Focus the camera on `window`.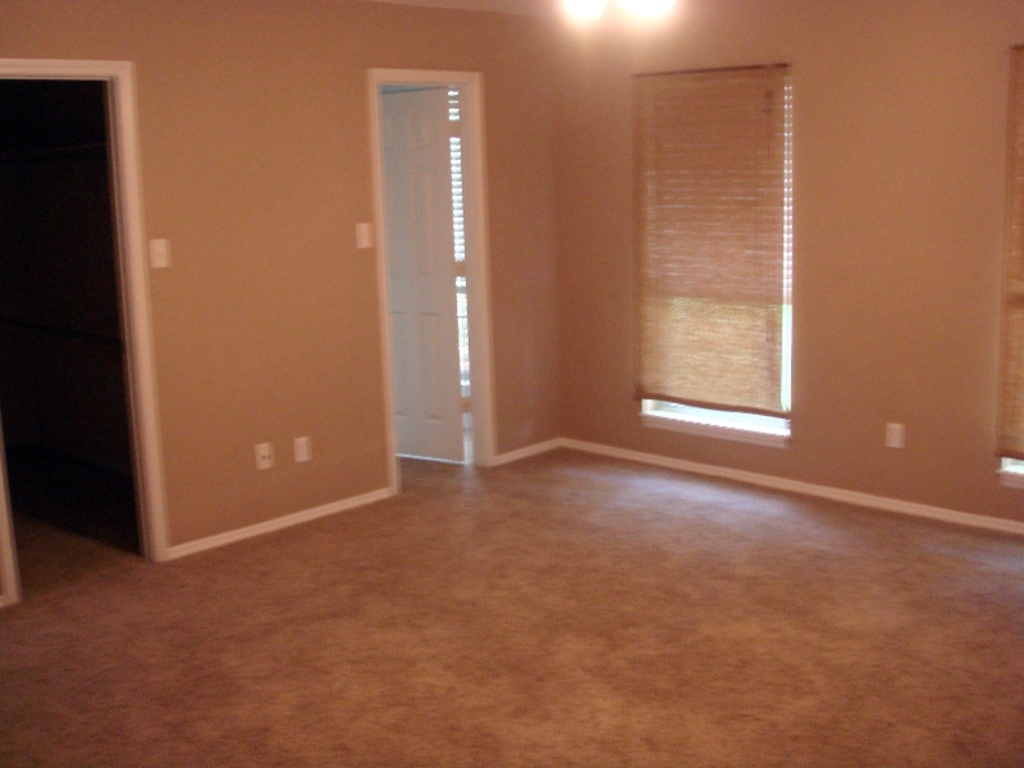
Focus region: 626/33/824/443.
